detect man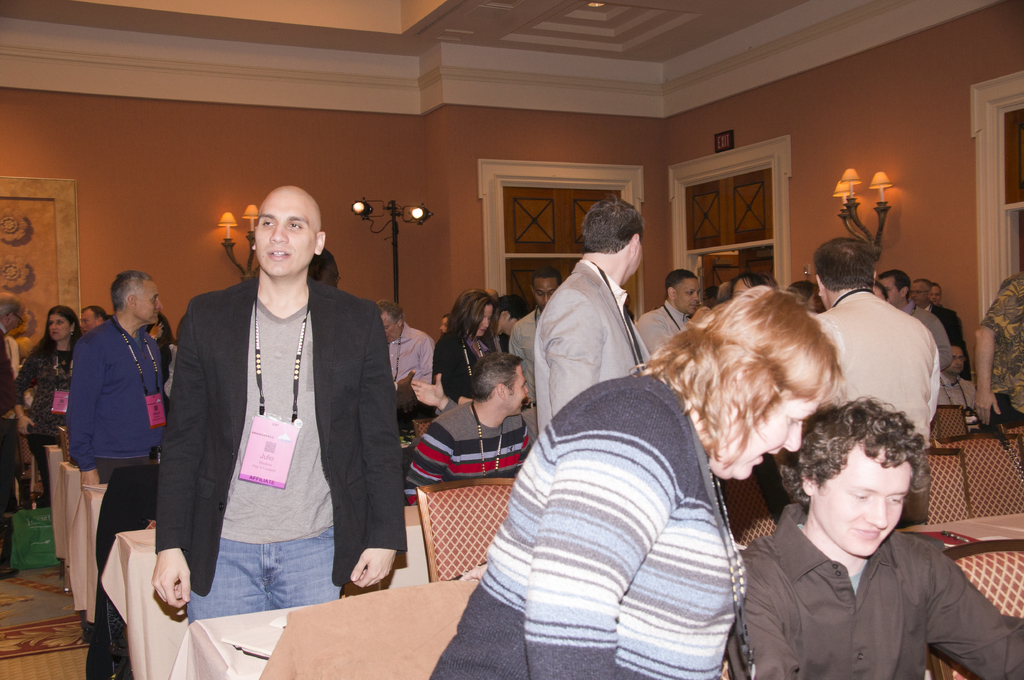
select_region(399, 352, 532, 505)
